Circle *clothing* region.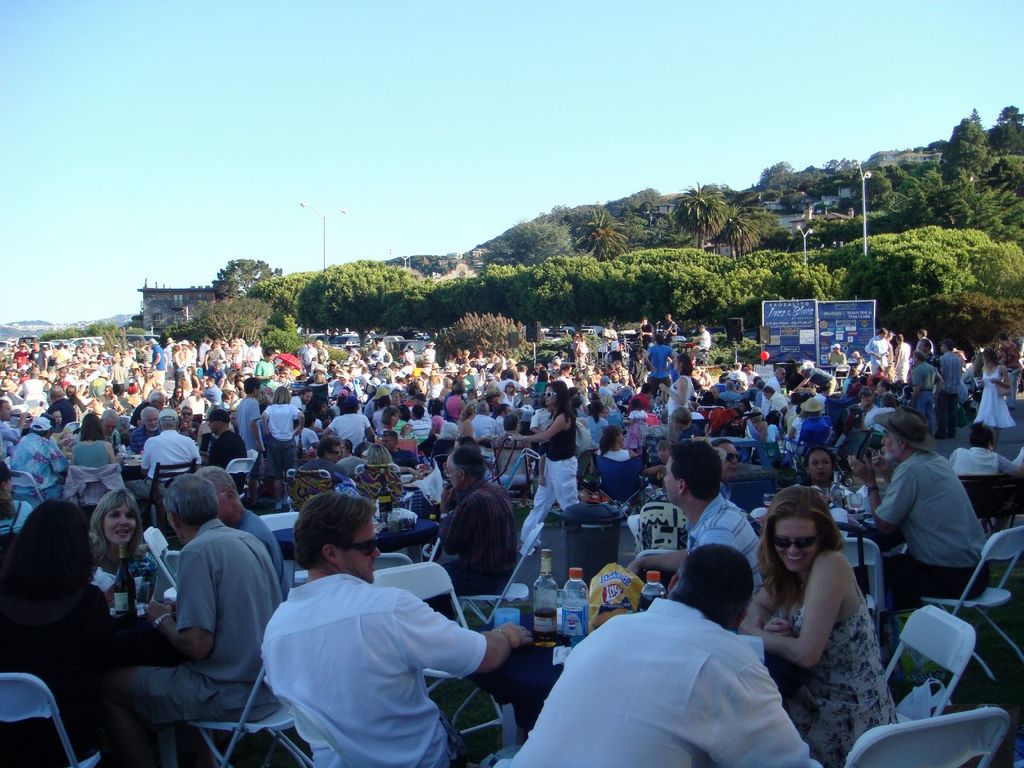
Region: <region>762, 586, 890, 764</region>.
